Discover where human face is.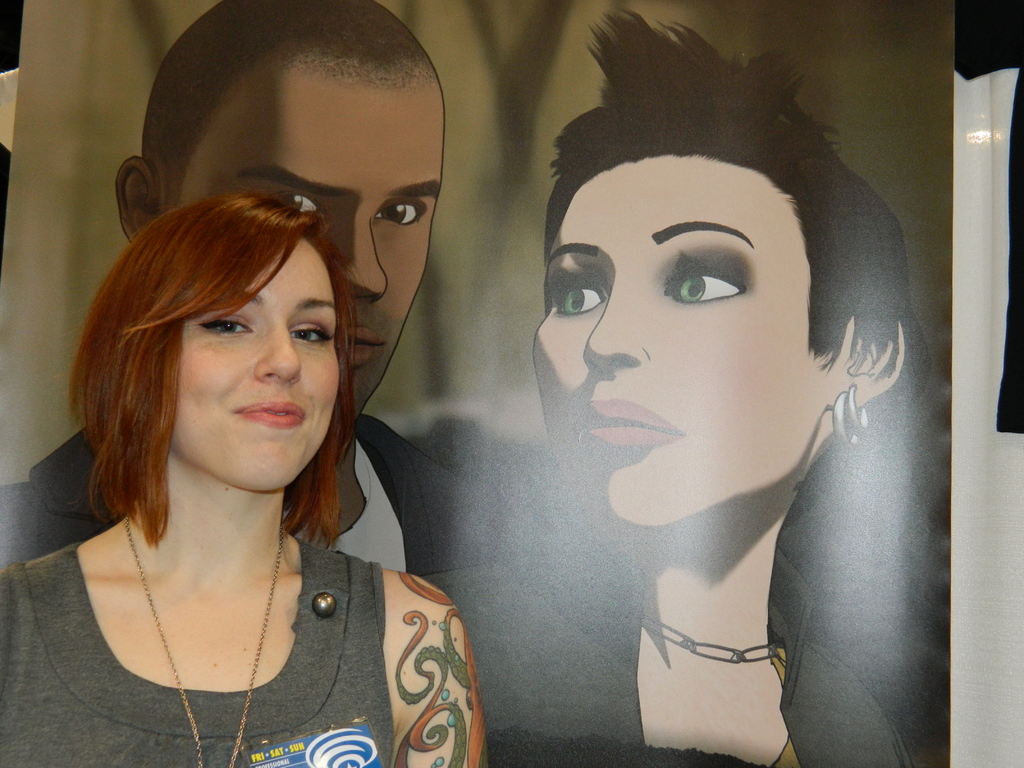
Discovered at region(530, 157, 822, 532).
